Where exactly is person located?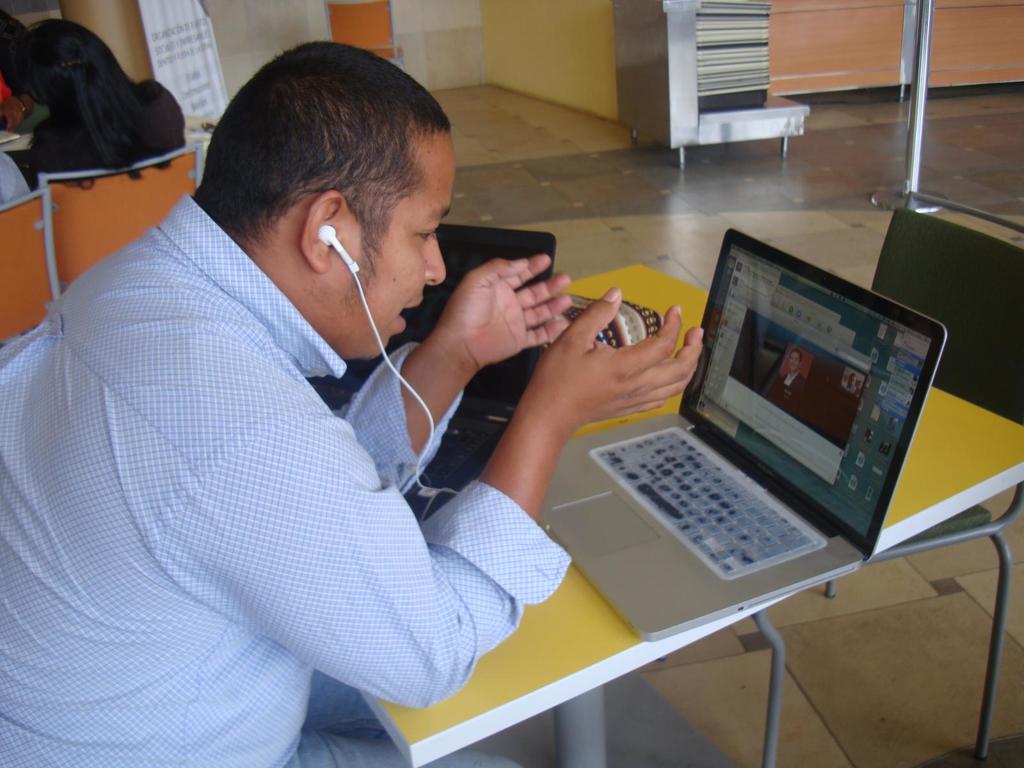
Its bounding box is 36 10 195 188.
